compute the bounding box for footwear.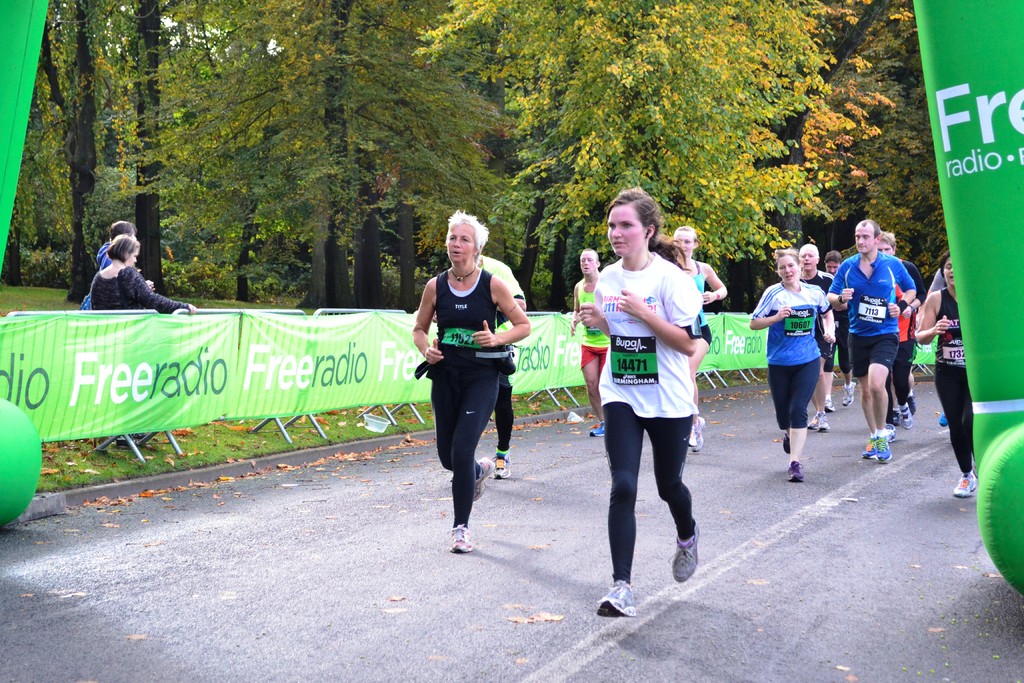
locate(485, 448, 511, 479).
